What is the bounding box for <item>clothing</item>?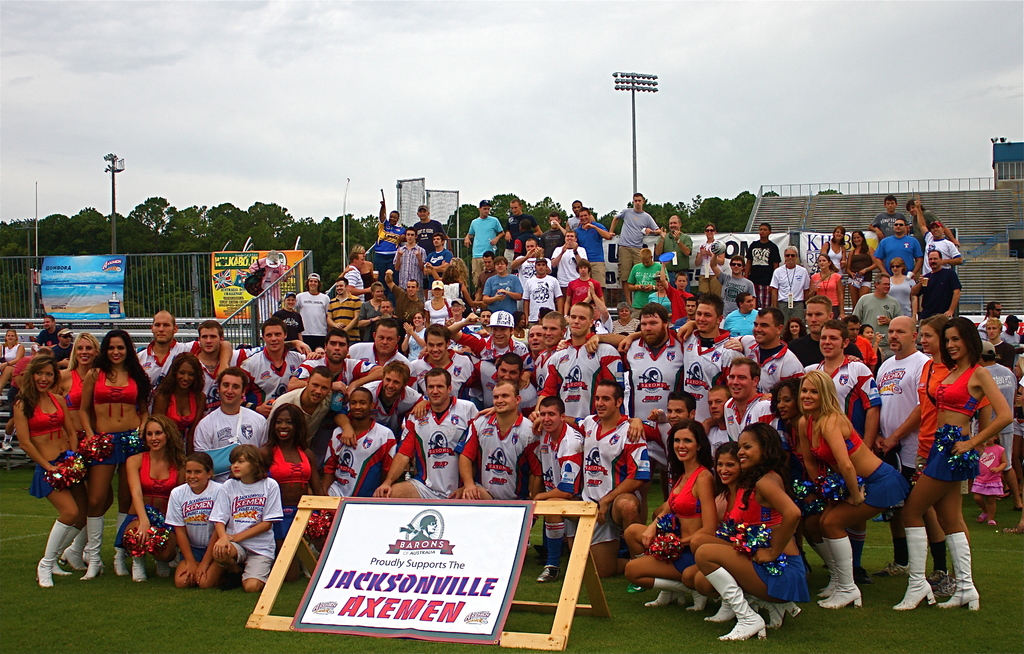
BBox(559, 408, 653, 545).
